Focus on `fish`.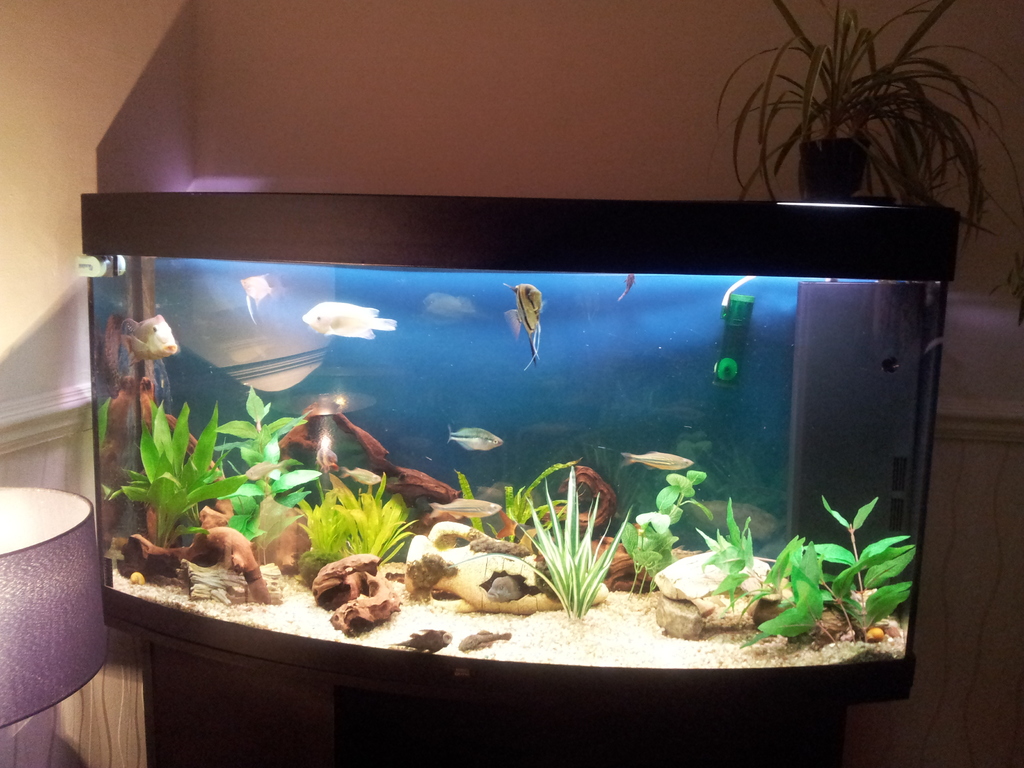
Focused at bbox=[616, 269, 637, 303].
